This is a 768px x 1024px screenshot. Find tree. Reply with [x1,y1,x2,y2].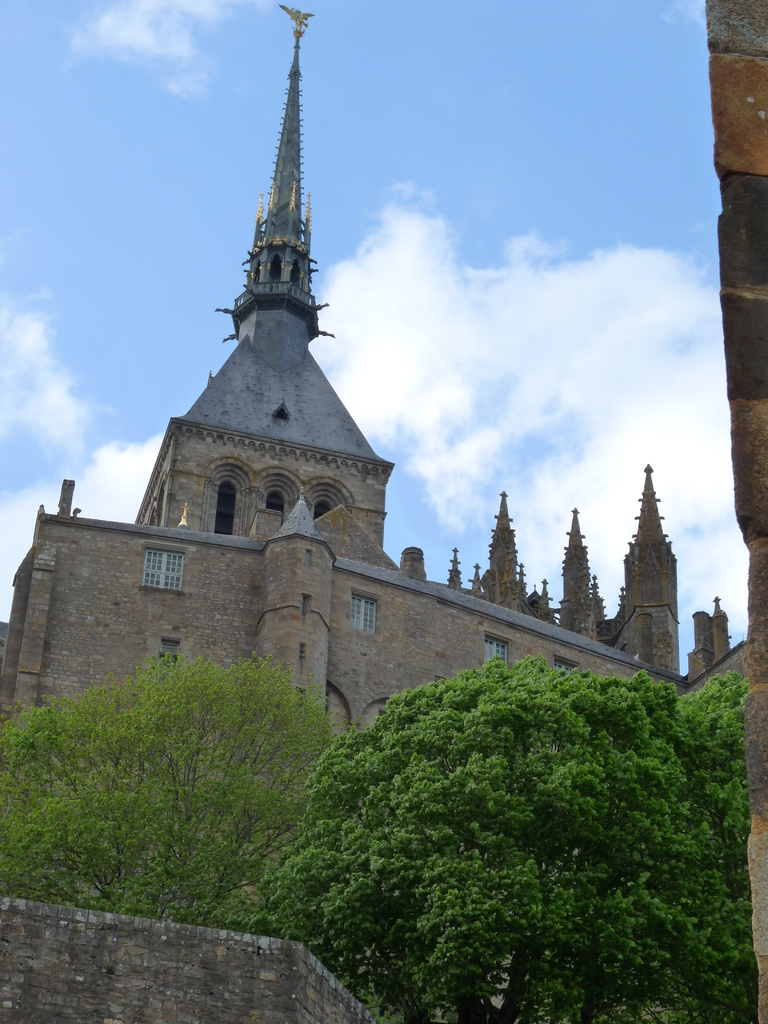
[262,648,757,1023].
